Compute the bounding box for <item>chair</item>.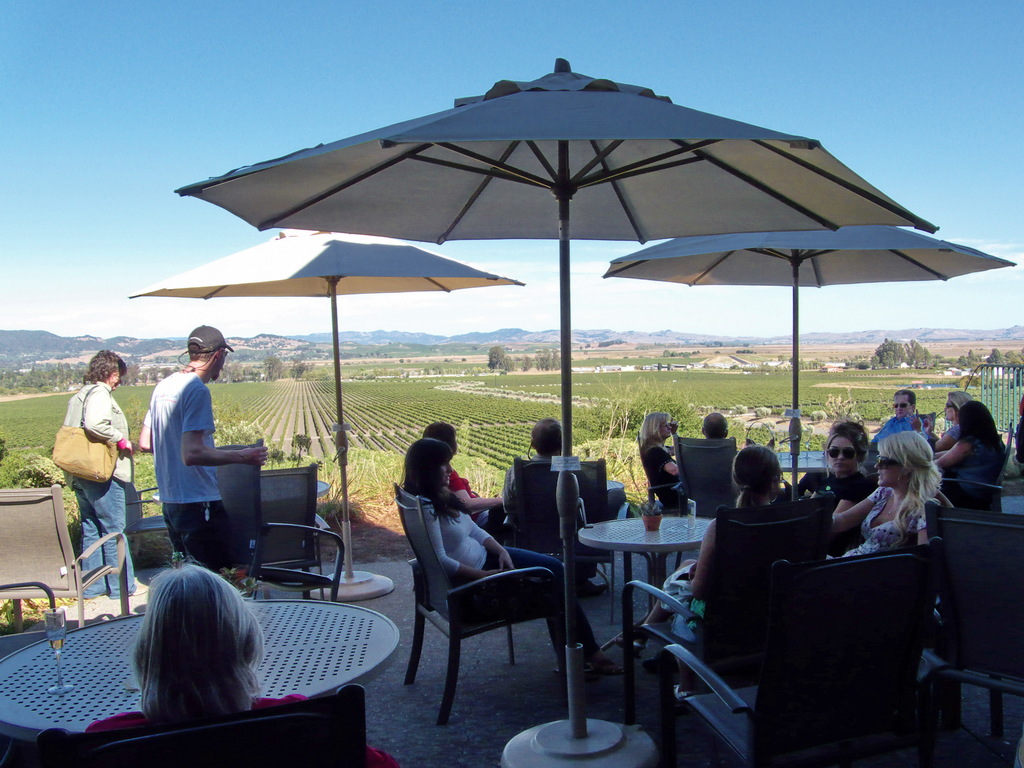
[x1=673, y1=434, x2=742, y2=521].
